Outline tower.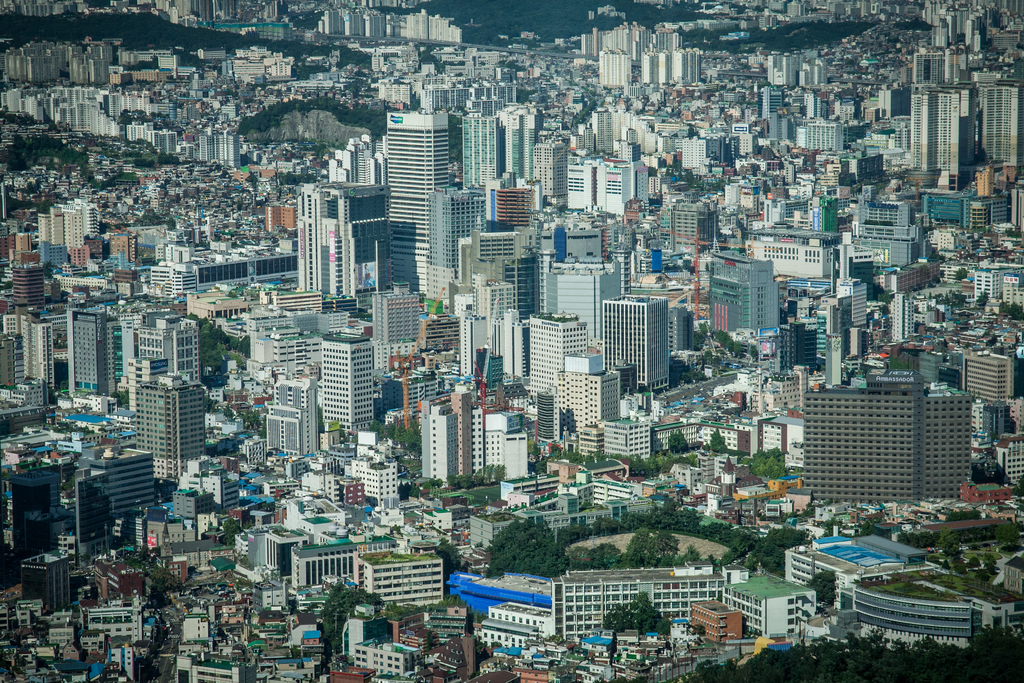
Outline: x1=141 y1=313 x2=200 y2=382.
